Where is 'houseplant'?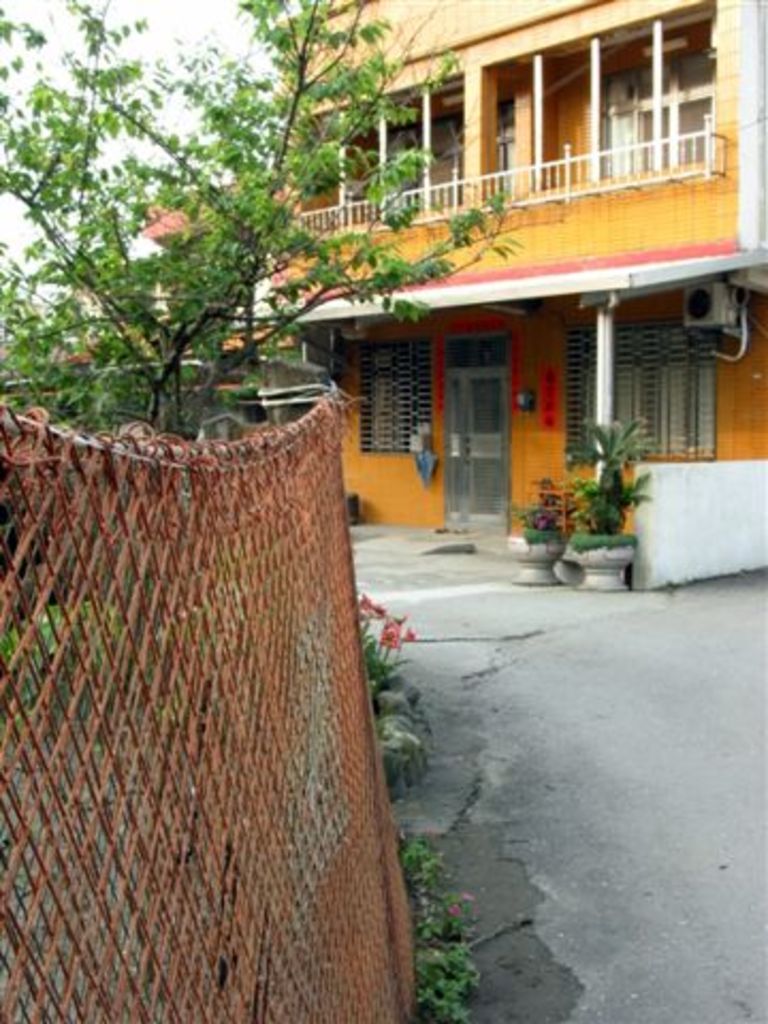
pyautogui.locateOnScreen(589, 422, 640, 533).
